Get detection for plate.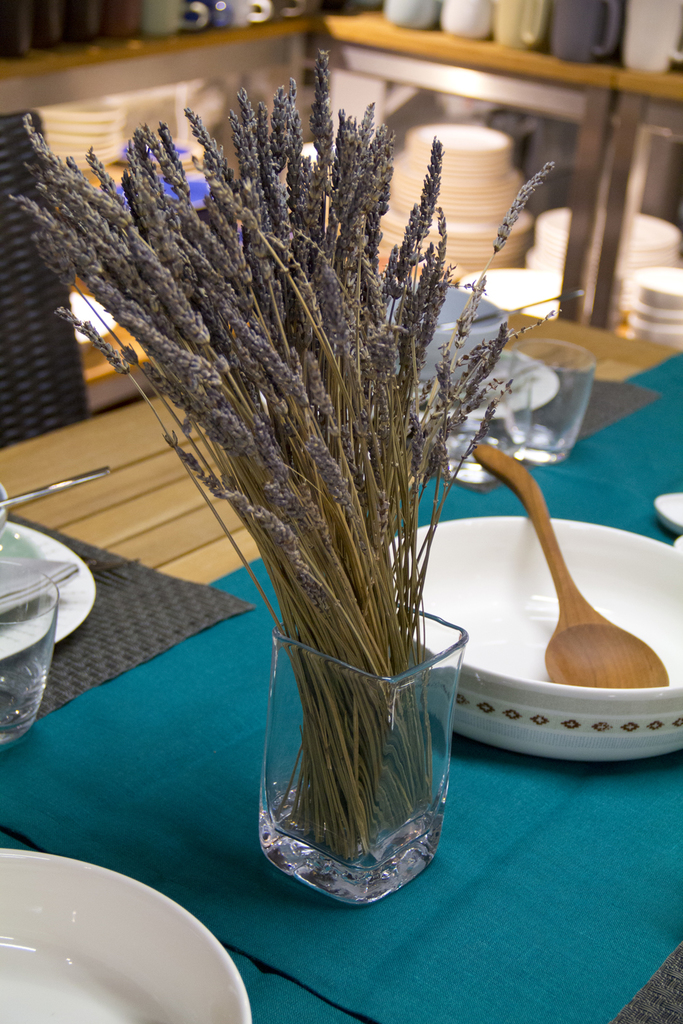
Detection: box(3, 526, 94, 642).
